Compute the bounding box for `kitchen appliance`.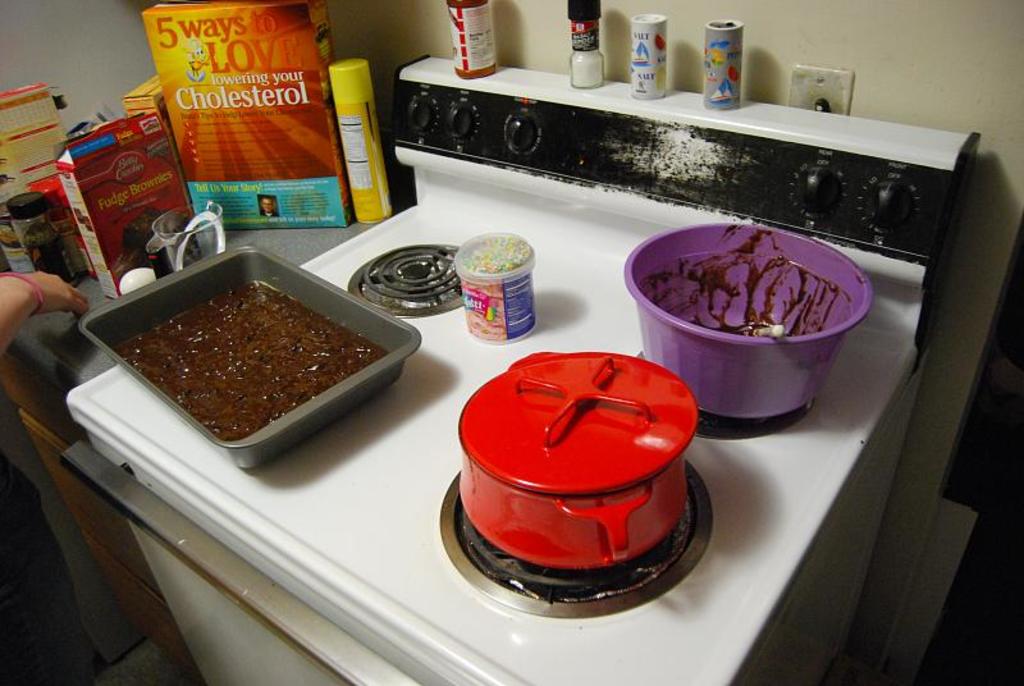
(x1=50, y1=110, x2=193, y2=305).
